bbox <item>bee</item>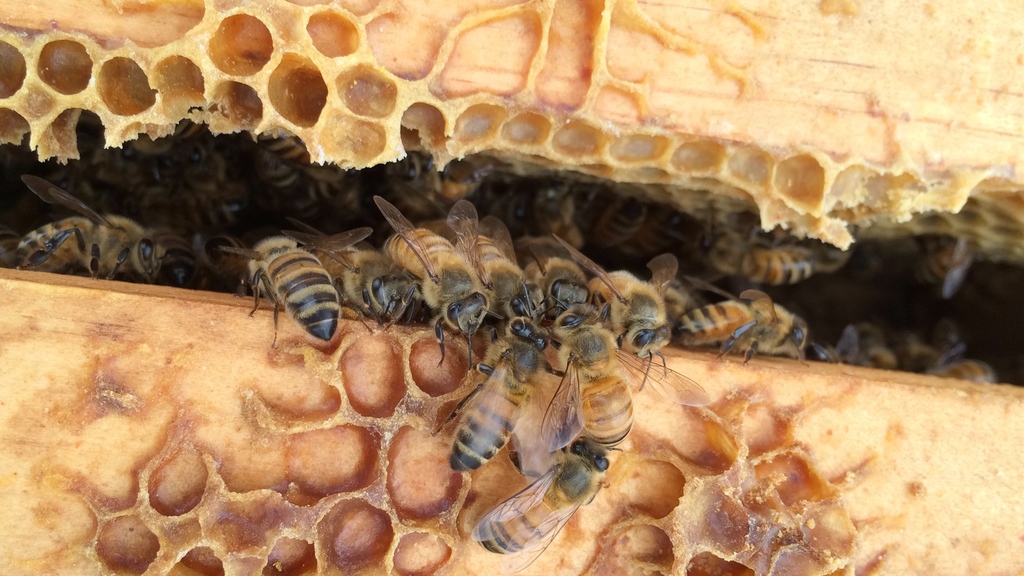
rect(0, 207, 140, 274)
